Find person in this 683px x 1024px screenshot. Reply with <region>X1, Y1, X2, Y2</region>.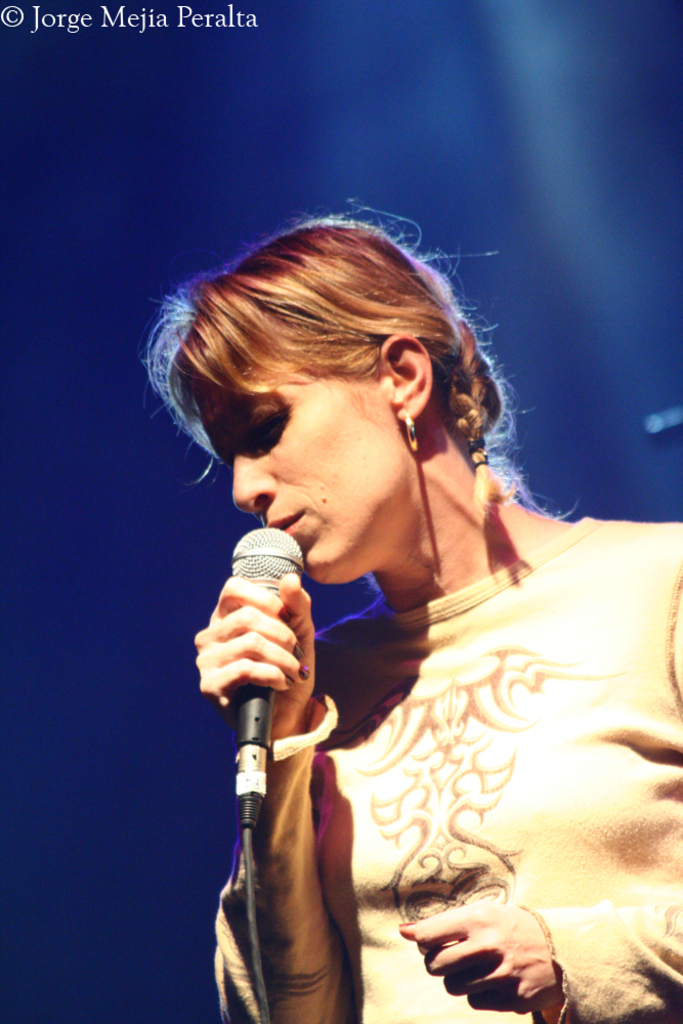
<region>142, 202, 682, 1023</region>.
